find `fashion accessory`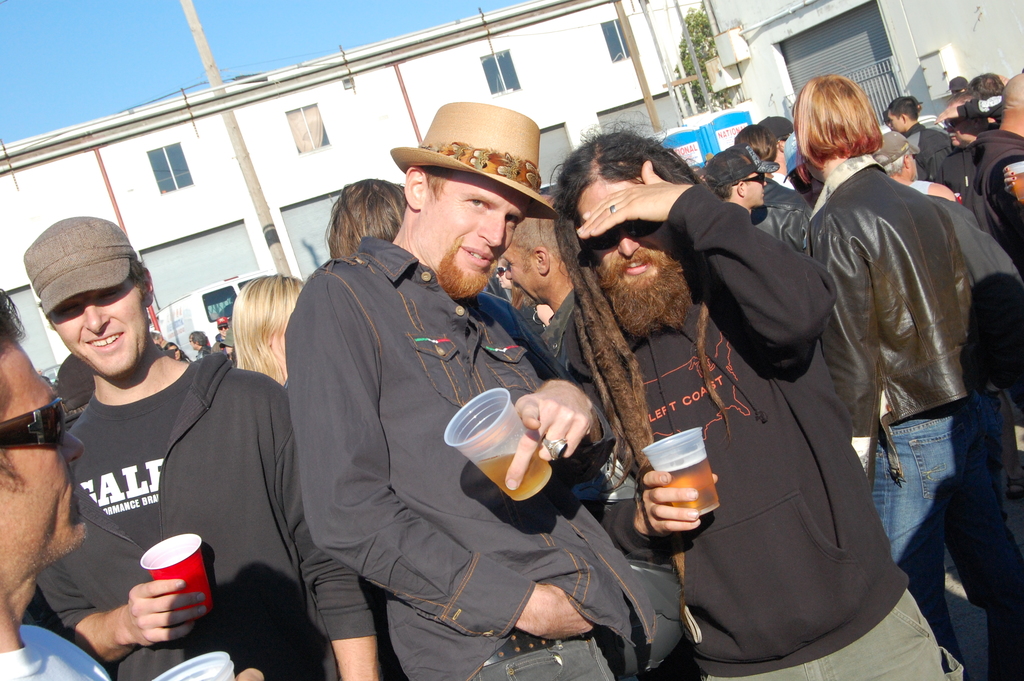
l=732, t=172, r=767, b=188
